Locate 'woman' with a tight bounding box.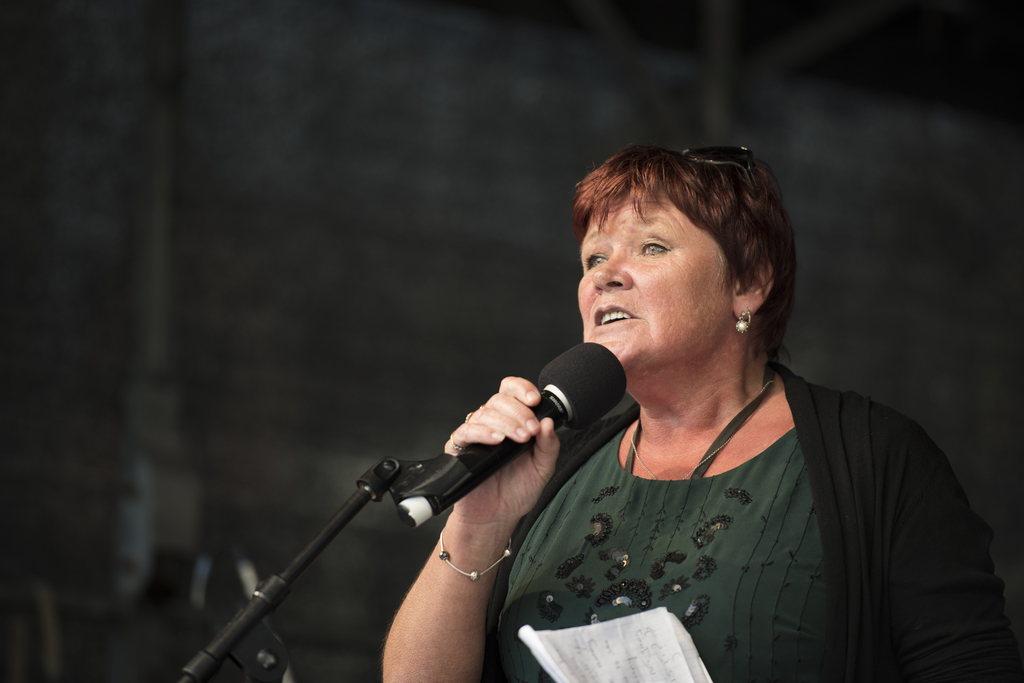
select_region(380, 136, 987, 682).
